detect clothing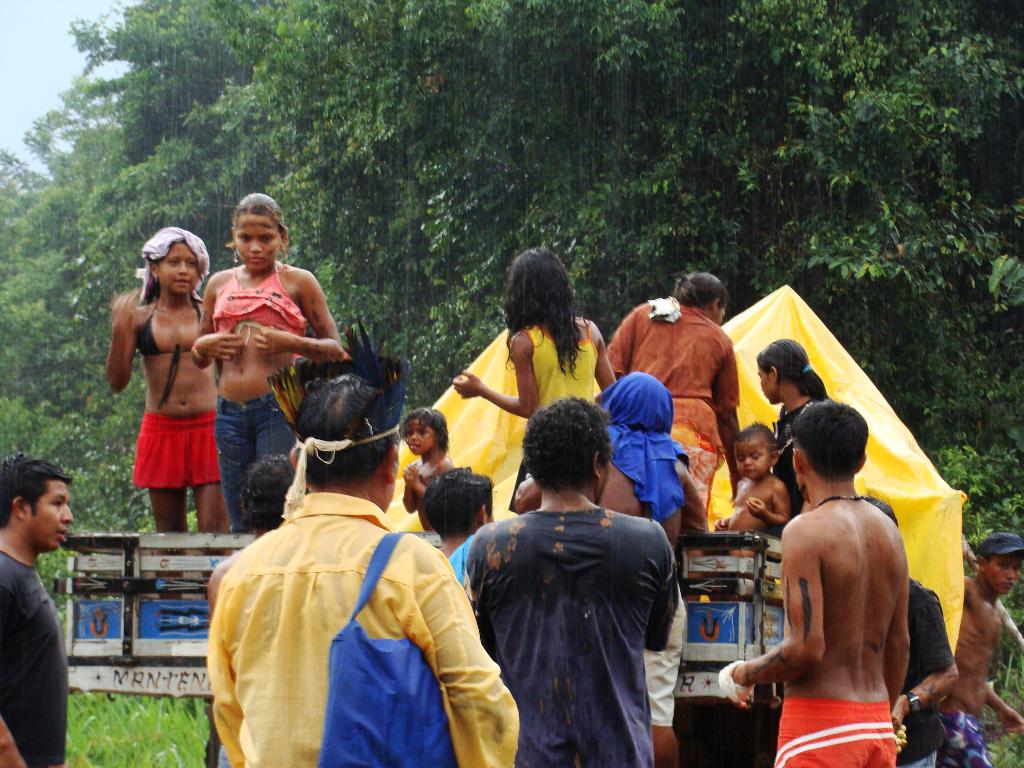
box(216, 745, 236, 767)
